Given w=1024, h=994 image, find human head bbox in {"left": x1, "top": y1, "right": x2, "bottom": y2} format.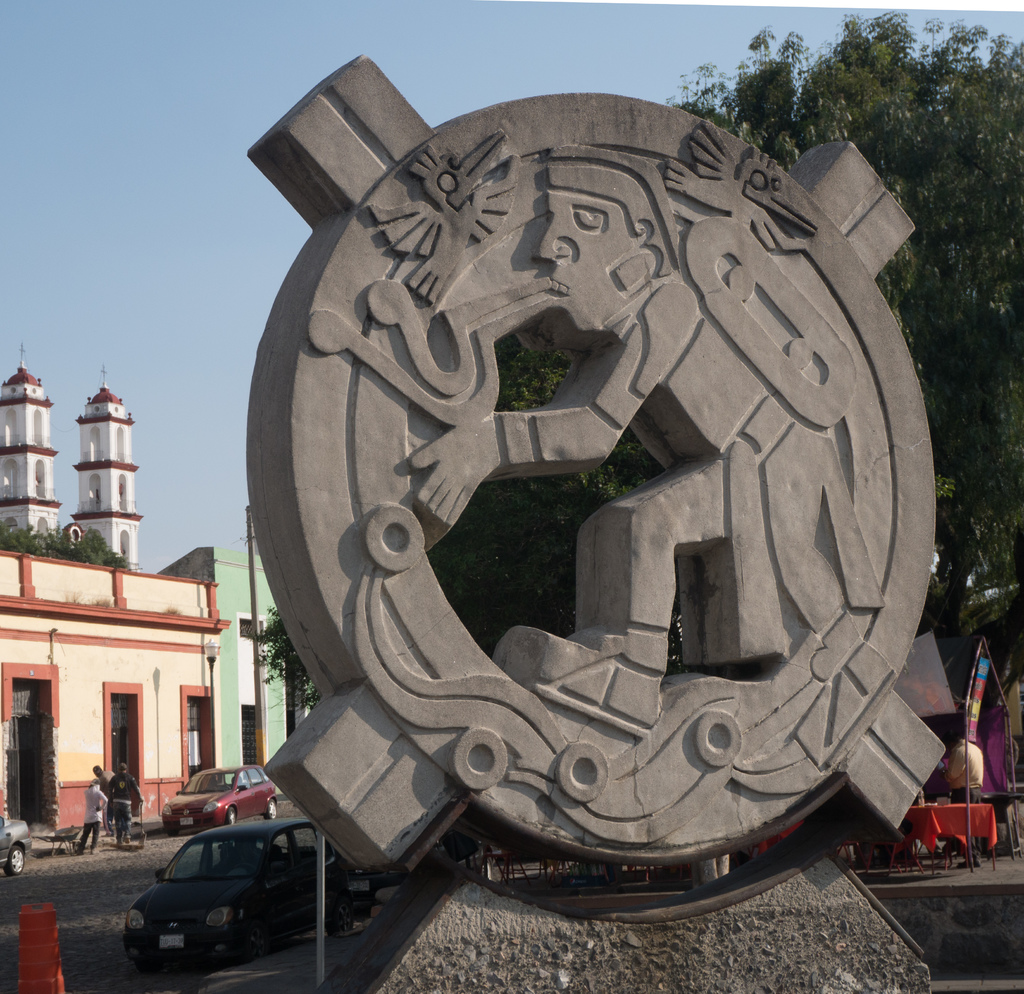
{"left": 117, "top": 764, "right": 125, "bottom": 772}.
